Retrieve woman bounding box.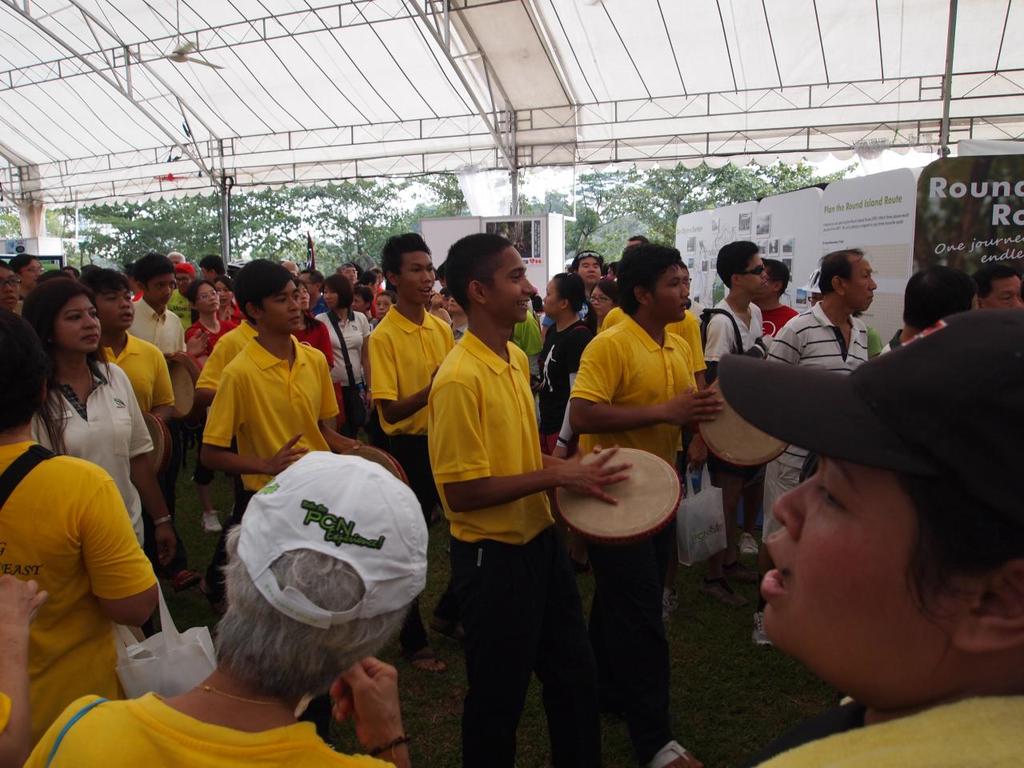
Bounding box: <bbox>13, 451, 429, 767</bbox>.
